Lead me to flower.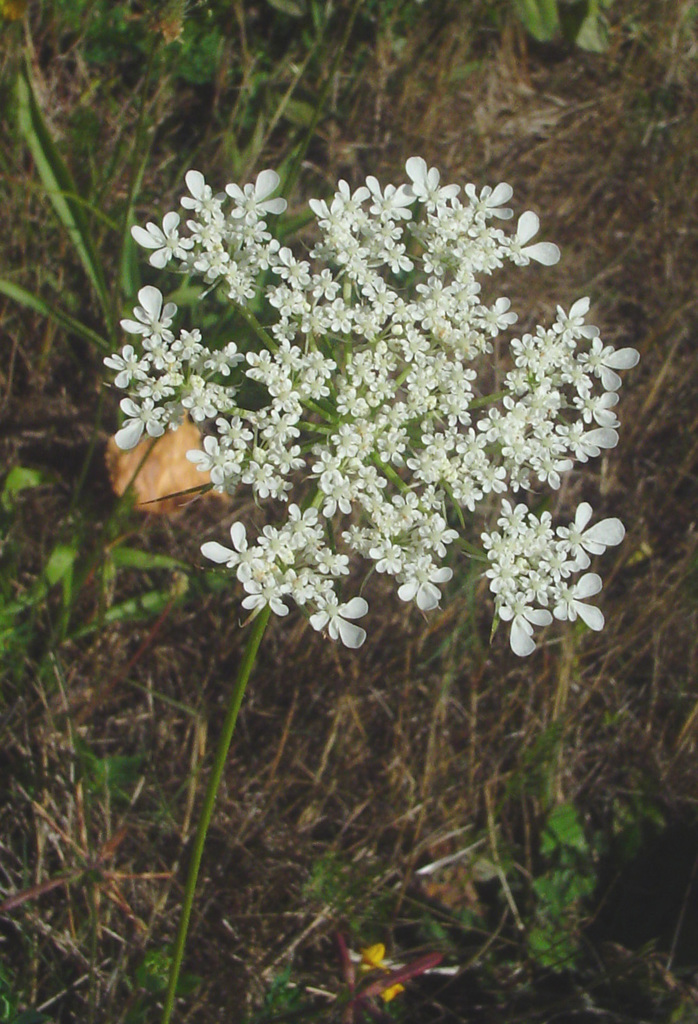
Lead to locate(430, 194, 481, 234).
